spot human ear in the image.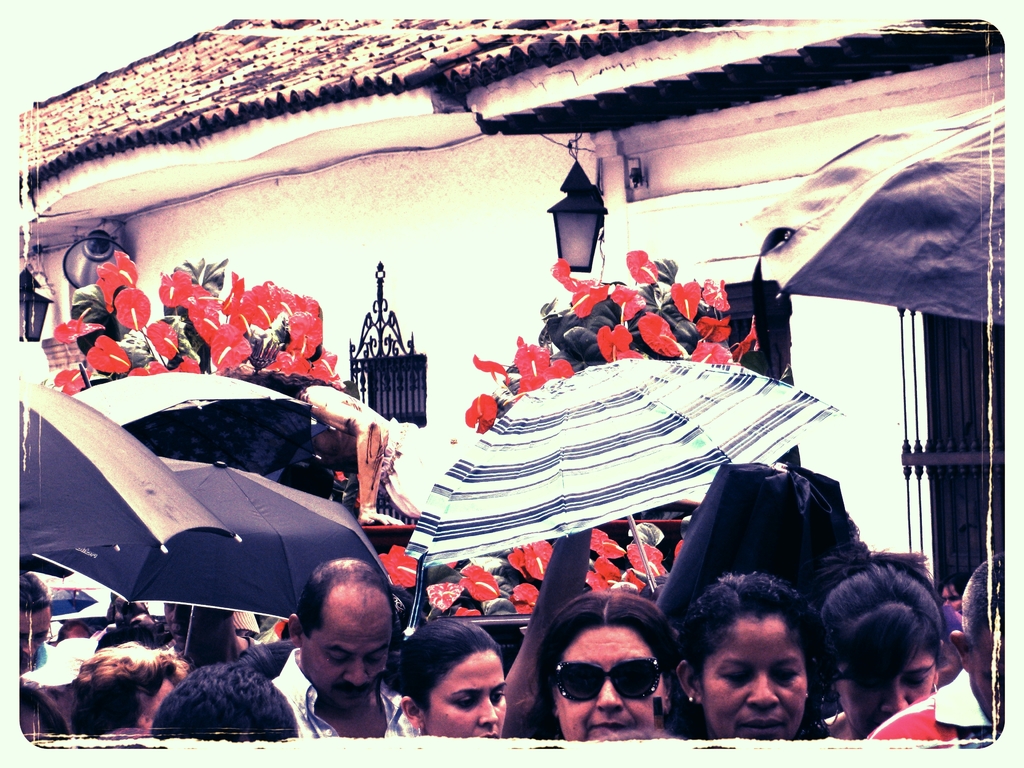
human ear found at <bbox>289, 611, 300, 646</bbox>.
